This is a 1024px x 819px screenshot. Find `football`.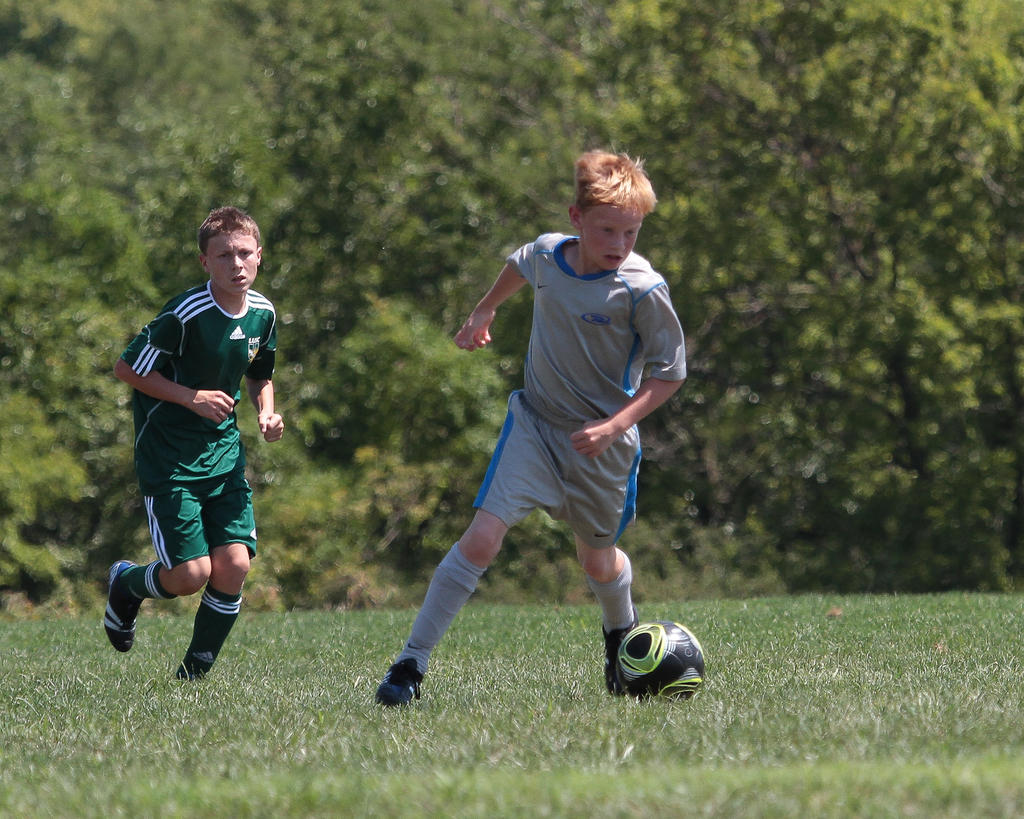
Bounding box: (x1=616, y1=624, x2=709, y2=711).
